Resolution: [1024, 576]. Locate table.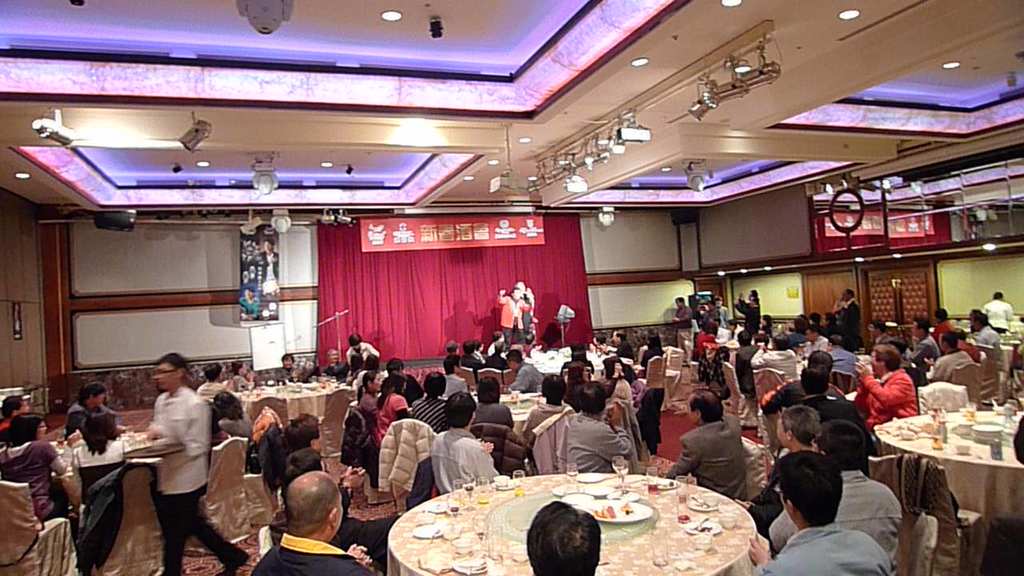
871, 403, 1021, 550.
